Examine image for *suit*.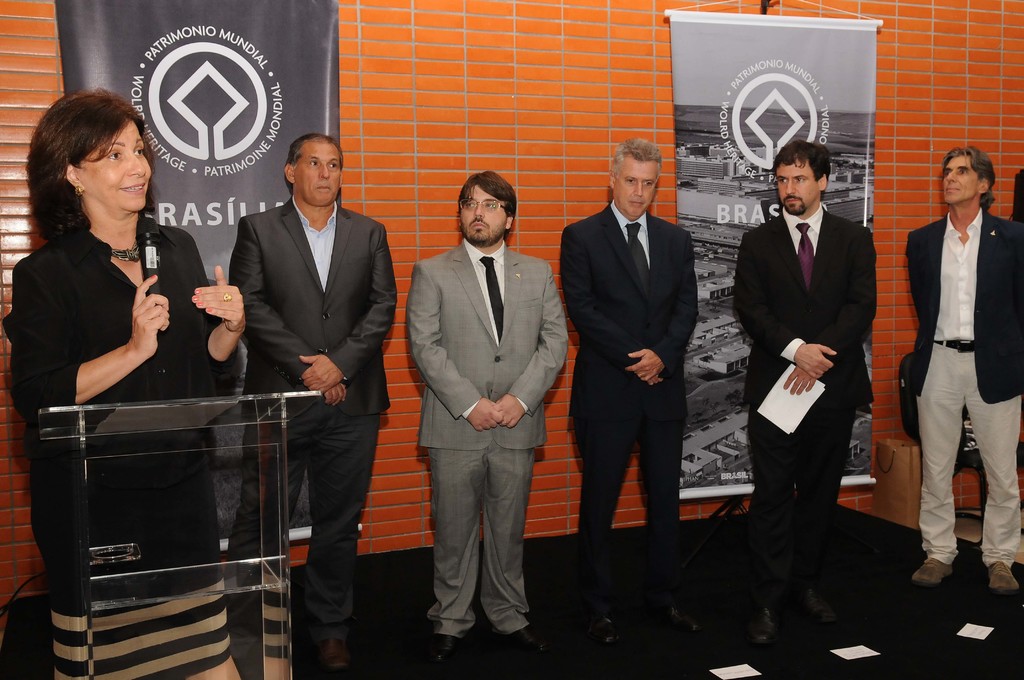
Examination result: Rect(729, 203, 881, 597).
